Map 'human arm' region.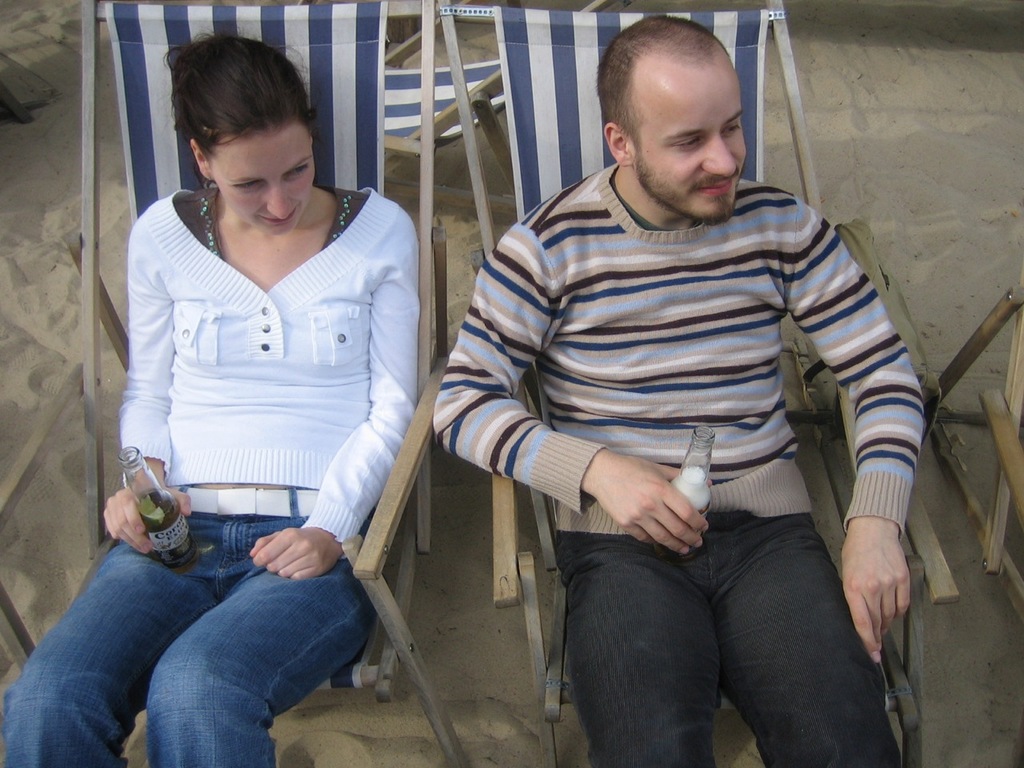
Mapped to (829,275,940,627).
